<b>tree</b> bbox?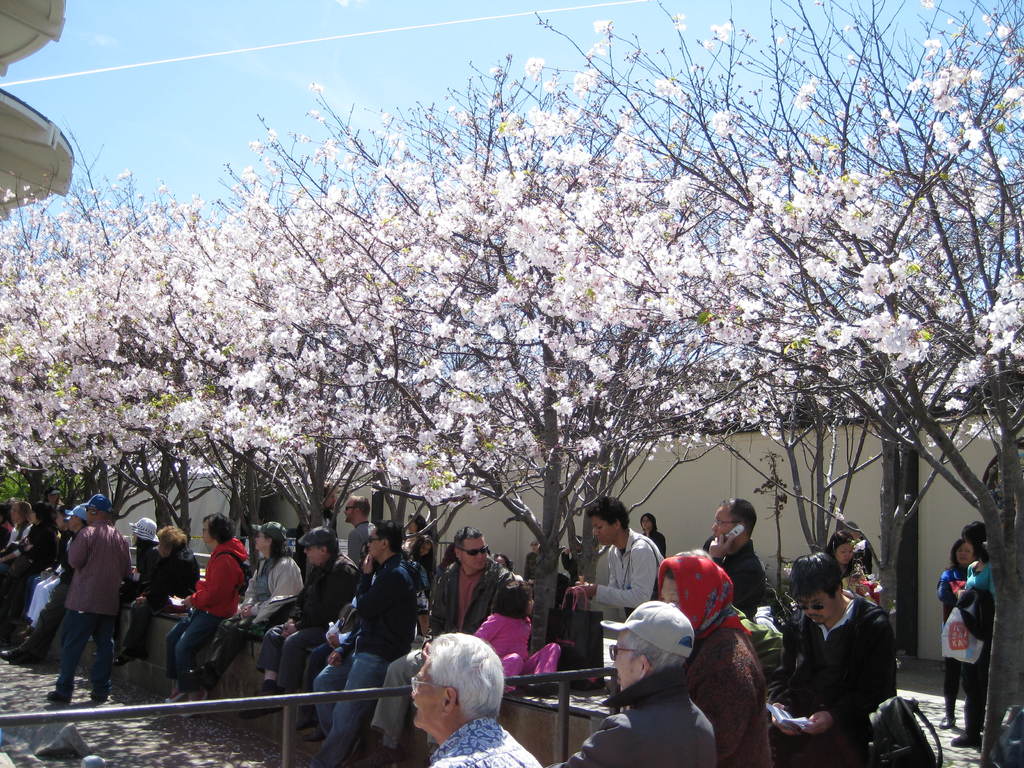
Rect(0, 0, 1023, 767)
